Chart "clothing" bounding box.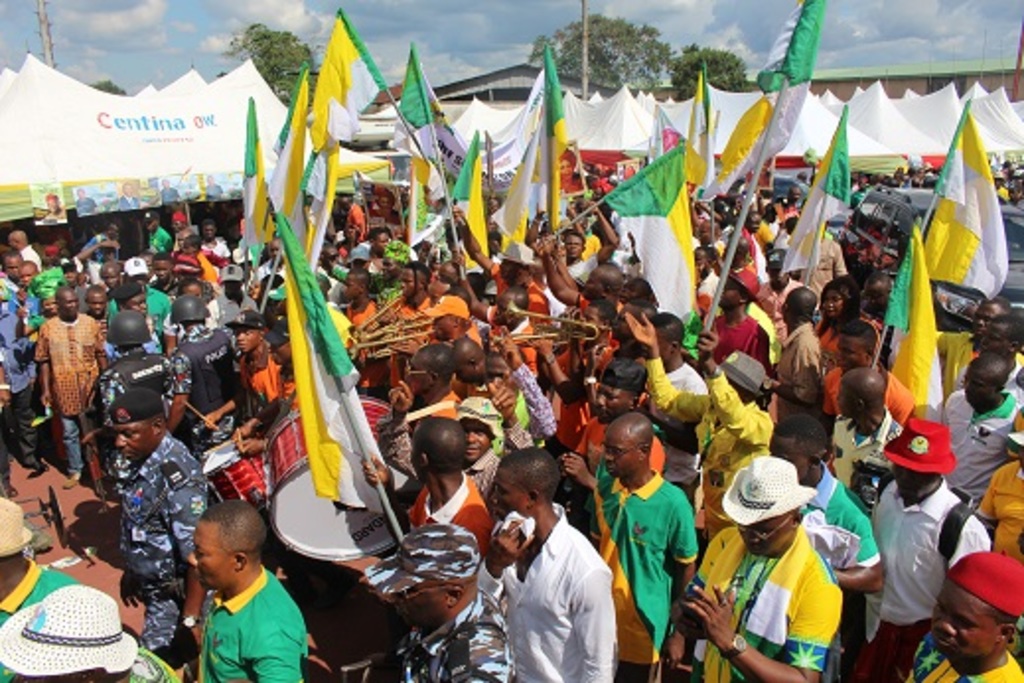
Charted: box(379, 418, 499, 501).
